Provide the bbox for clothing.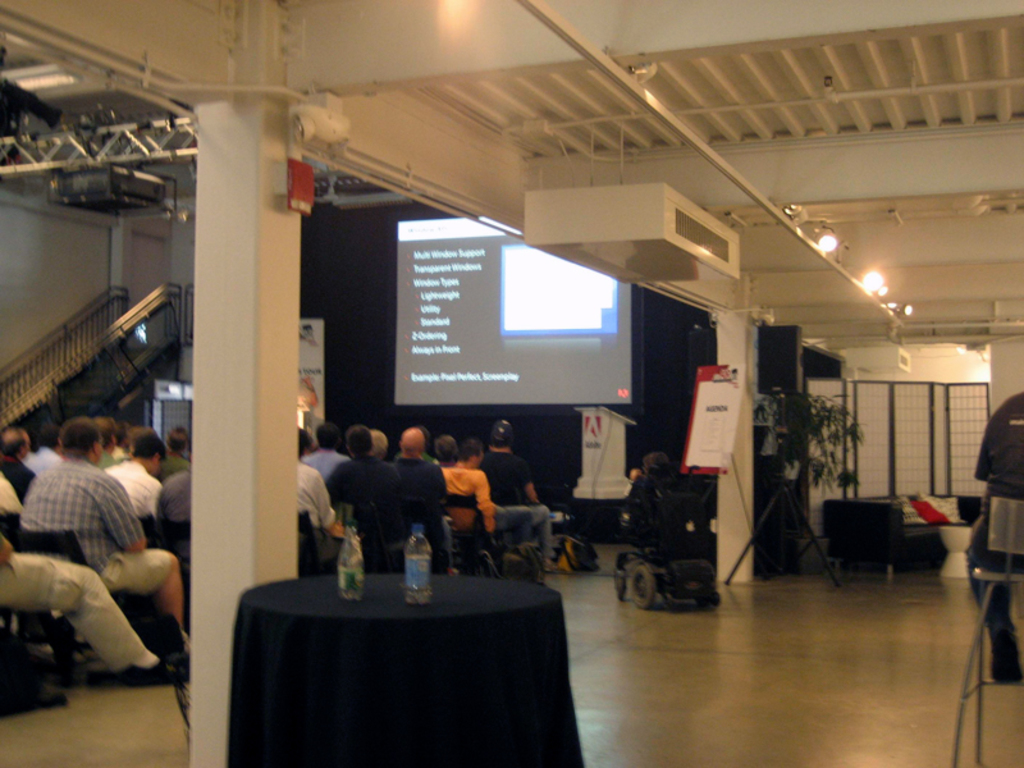
left=26, top=465, right=177, bottom=598.
